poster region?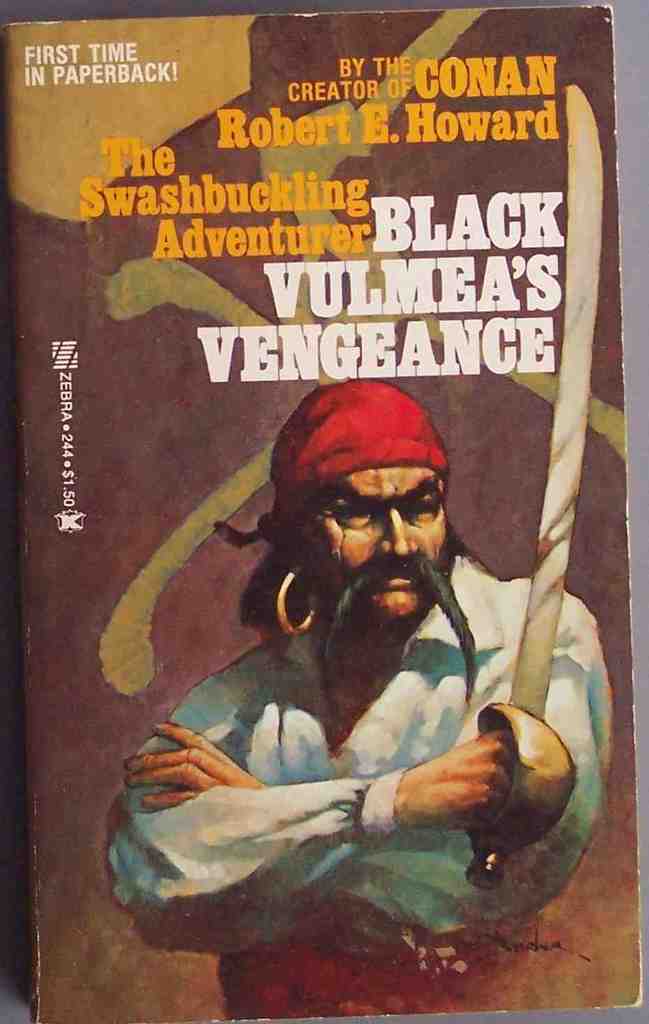
bbox(0, 0, 648, 1023)
